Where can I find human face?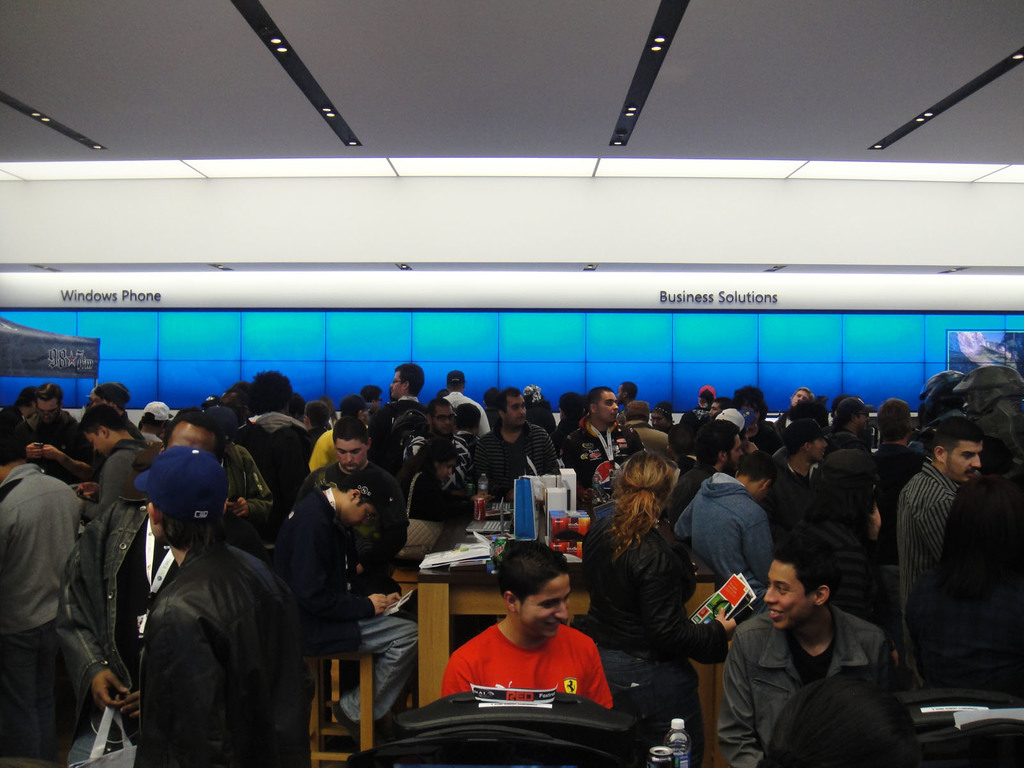
You can find it at <bbox>434, 461, 455, 483</bbox>.
